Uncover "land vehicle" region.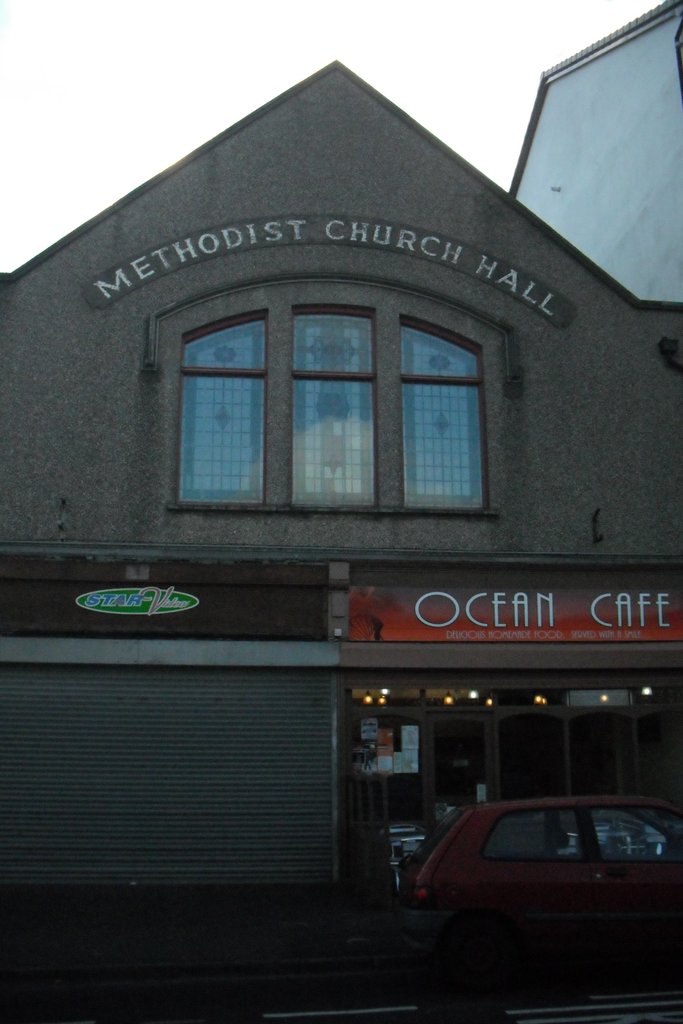
Uncovered: l=383, t=777, r=679, b=968.
